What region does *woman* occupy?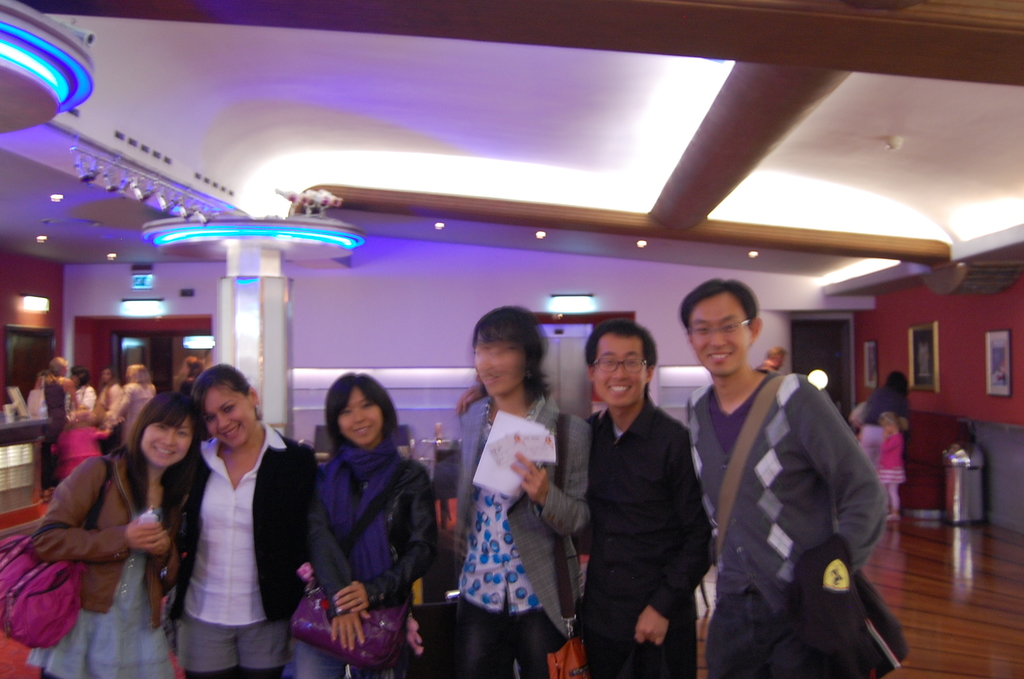
854:367:908:479.
